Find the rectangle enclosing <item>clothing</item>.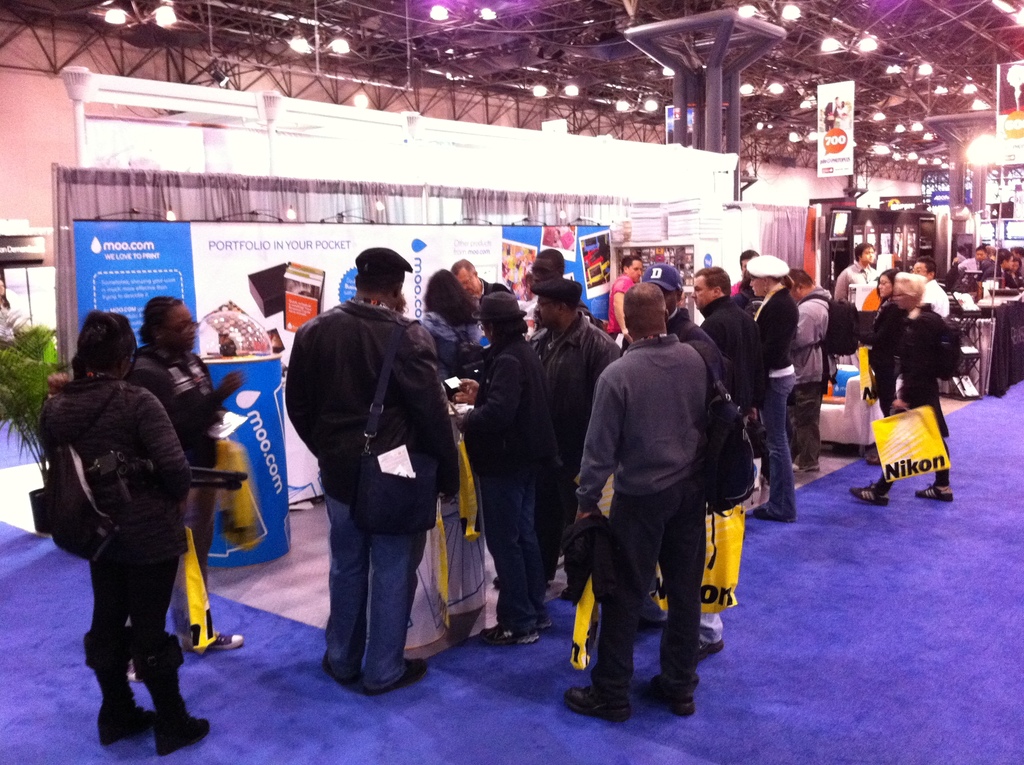
select_region(129, 350, 239, 650).
